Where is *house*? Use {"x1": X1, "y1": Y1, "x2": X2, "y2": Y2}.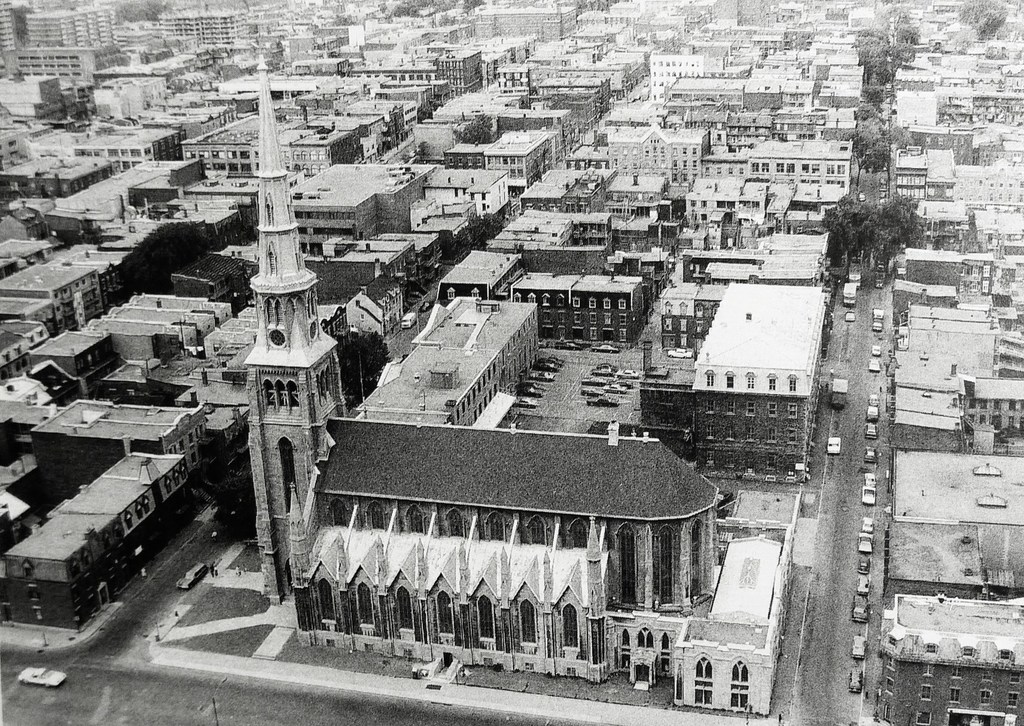
{"x1": 742, "y1": 140, "x2": 854, "y2": 227}.
